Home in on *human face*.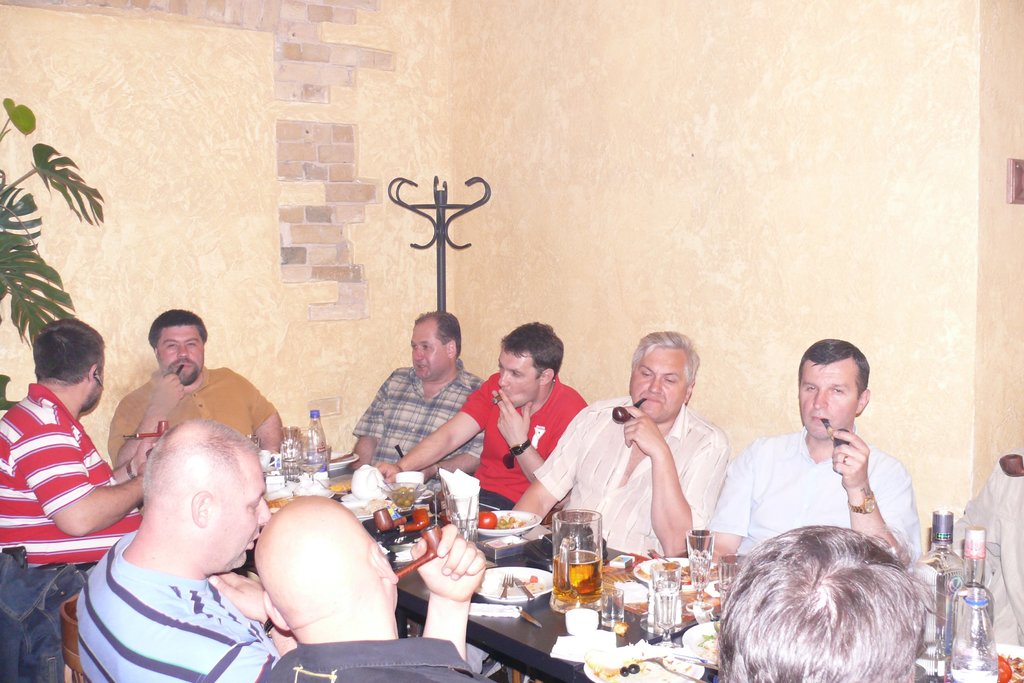
Homed in at box(630, 346, 687, 425).
